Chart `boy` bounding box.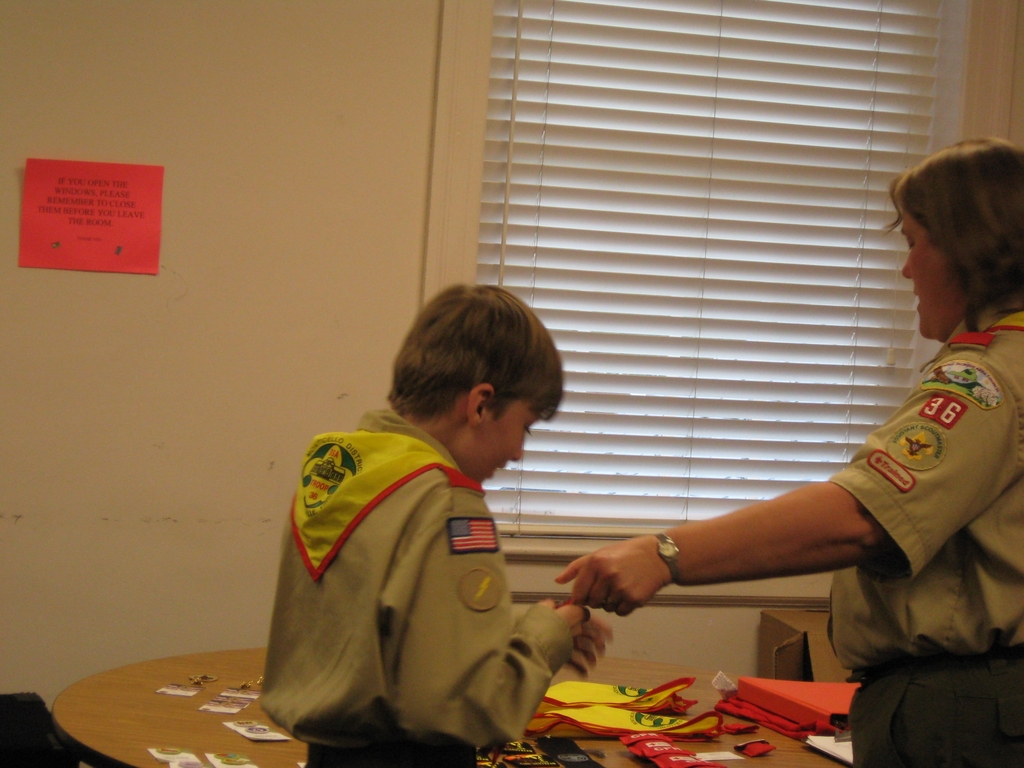
Charted: locate(252, 296, 605, 741).
